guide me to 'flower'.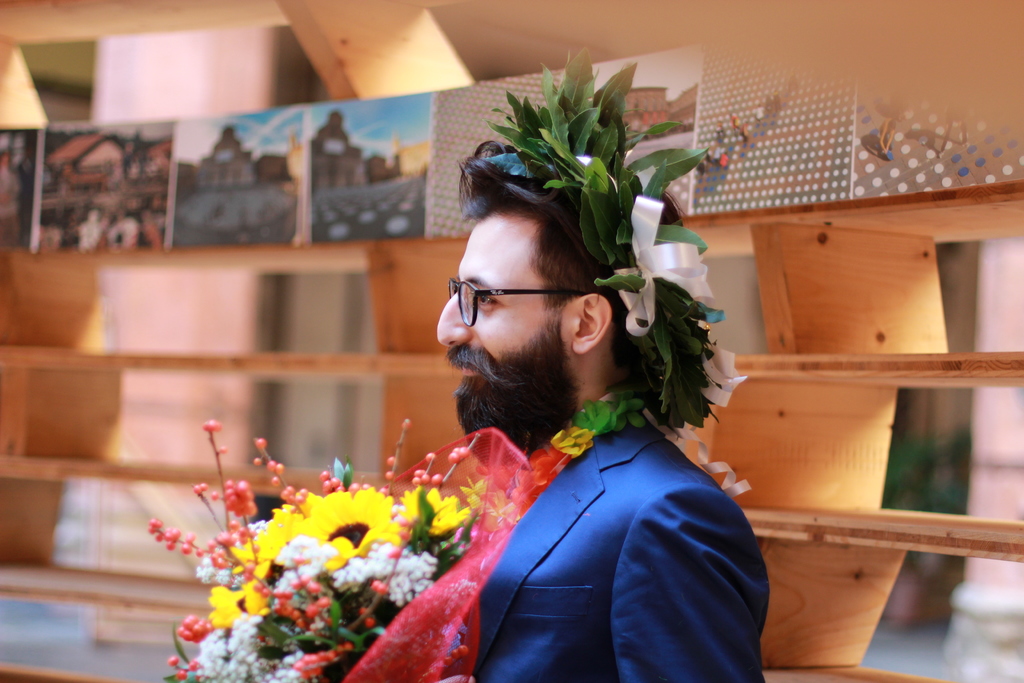
Guidance: l=241, t=571, r=283, b=618.
